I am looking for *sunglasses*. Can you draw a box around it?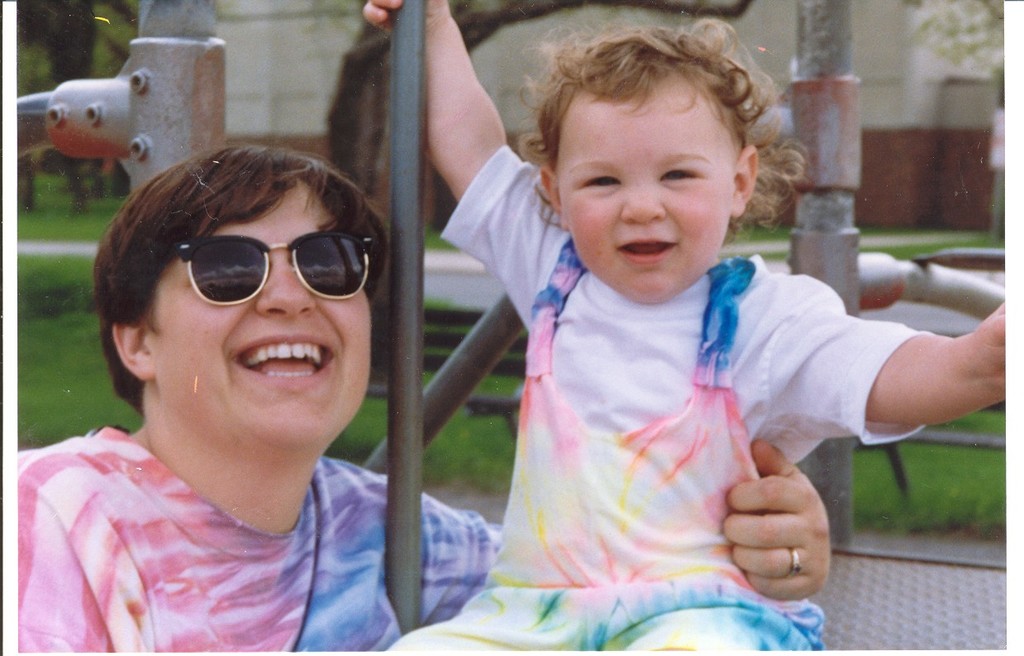
Sure, the bounding box is 165,231,378,301.
